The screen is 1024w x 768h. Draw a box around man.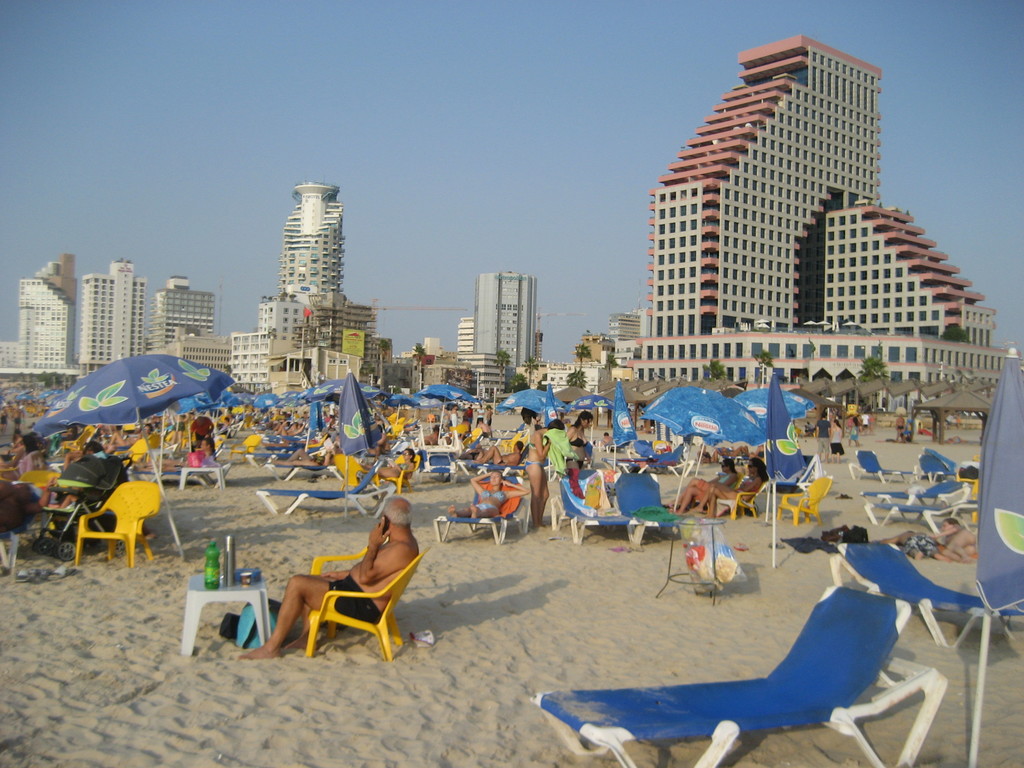
<region>600, 430, 616, 448</region>.
